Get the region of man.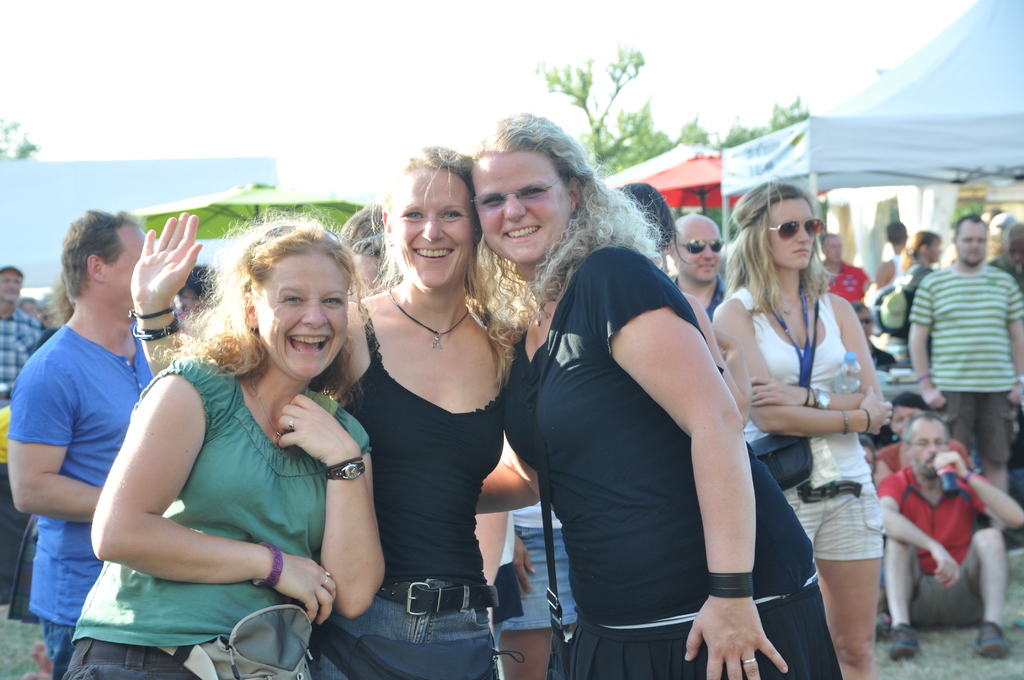
detection(0, 255, 45, 419).
